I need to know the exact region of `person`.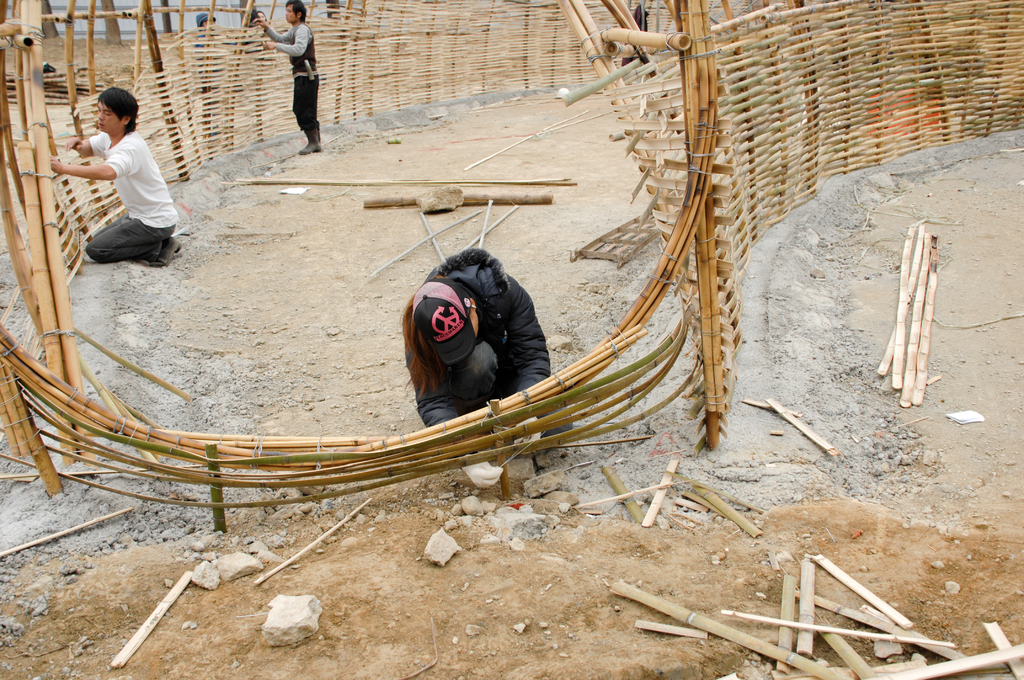
Region: 47 80 175 264.
